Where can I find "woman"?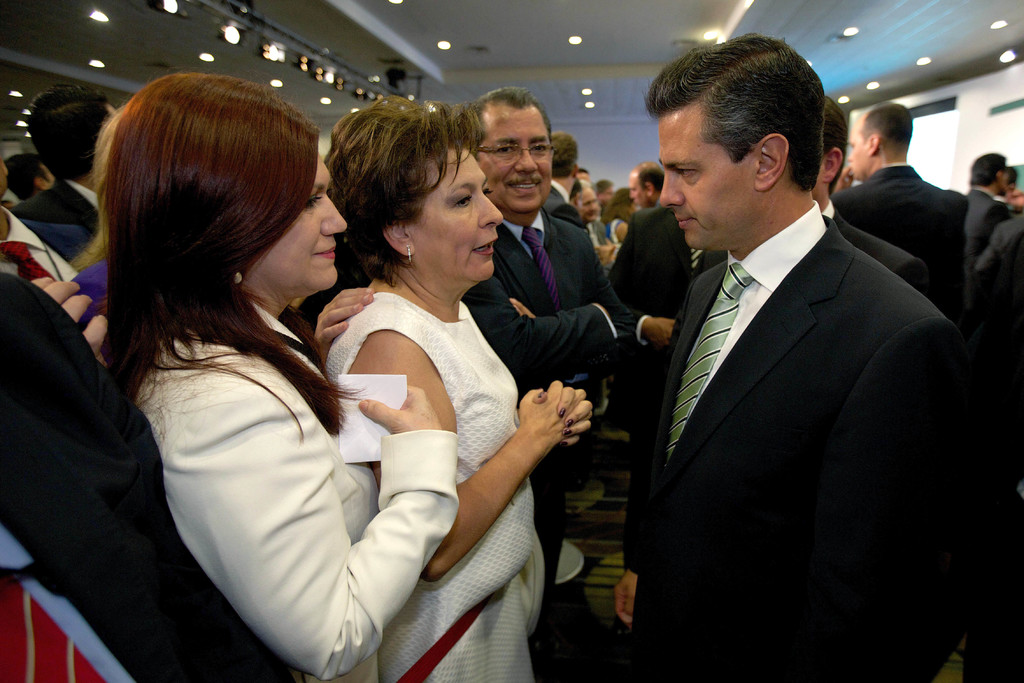
You can find it at select_region(99, 81, 471, 682).
